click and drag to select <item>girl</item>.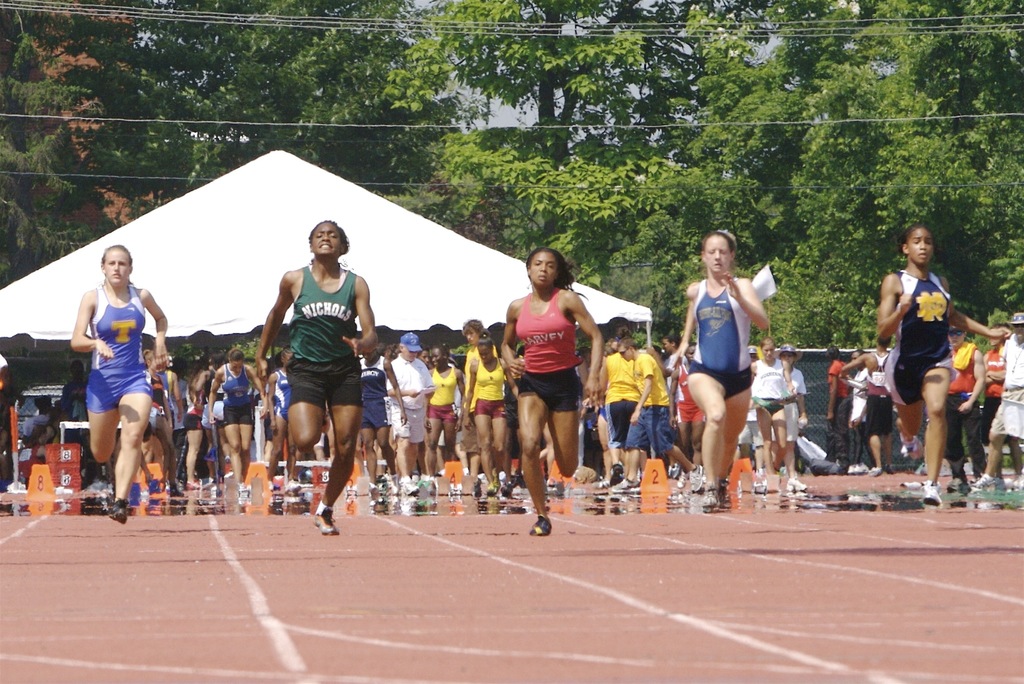
Selection: {"left": 621, "top": 330, "right": 691, "bottom": 492}.
